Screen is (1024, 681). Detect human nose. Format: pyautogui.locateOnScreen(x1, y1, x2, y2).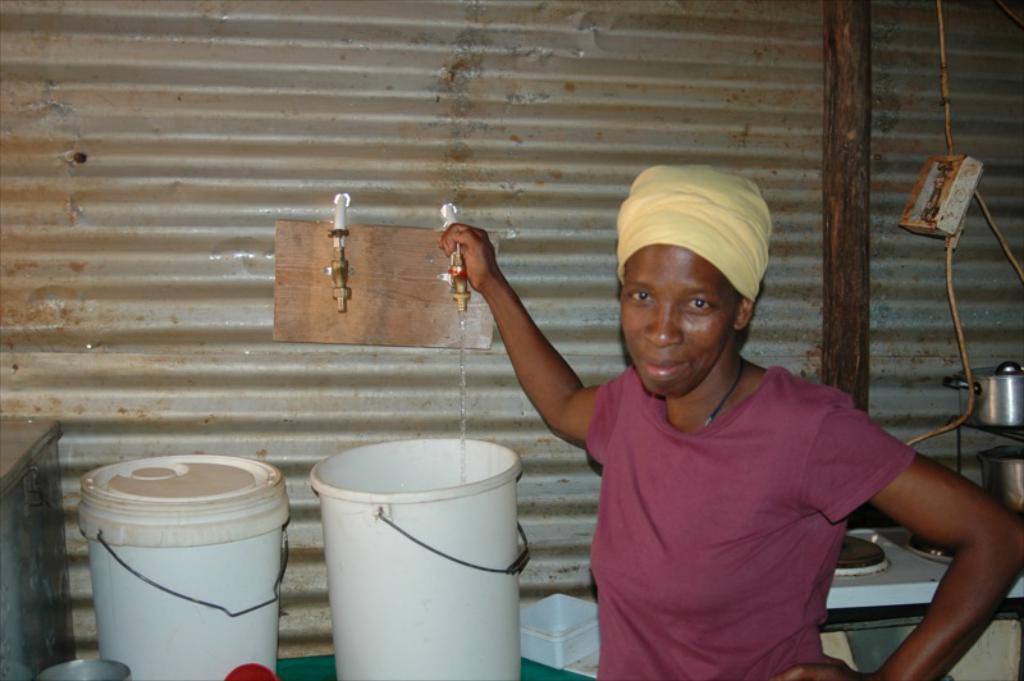
pyautogui.locateOnScreen(650, 303, 681, 349).
